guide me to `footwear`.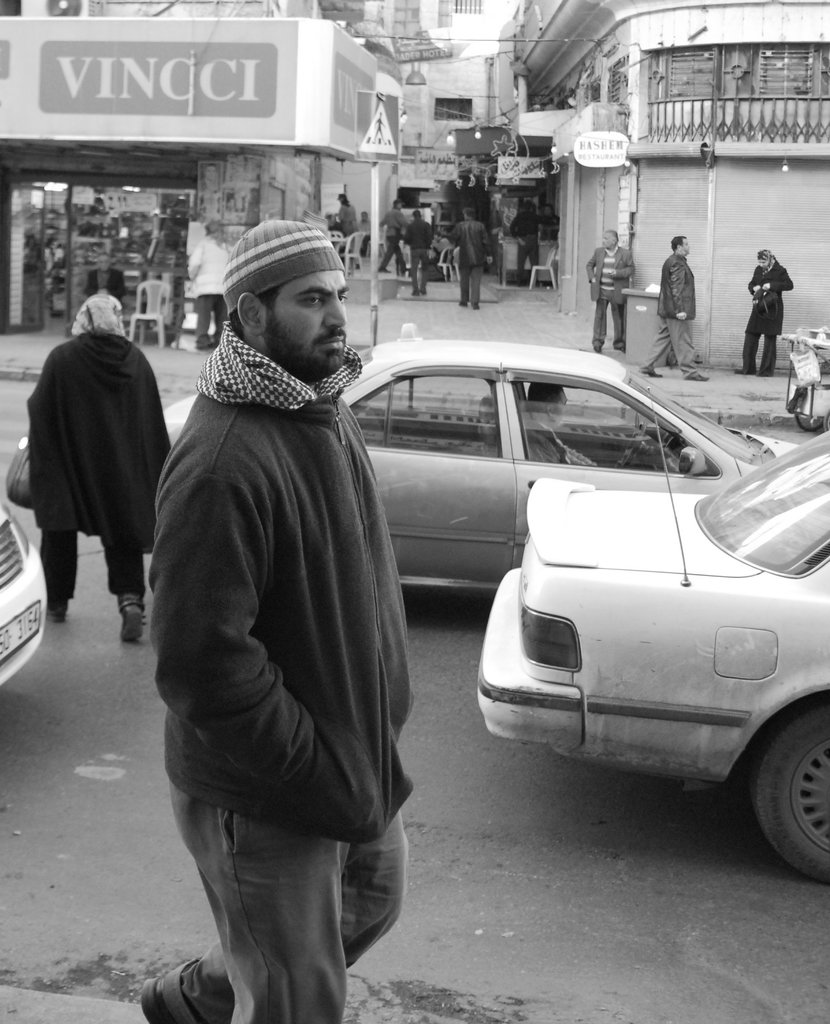
Guidance: bbox=(461, 304, 467, 311).
